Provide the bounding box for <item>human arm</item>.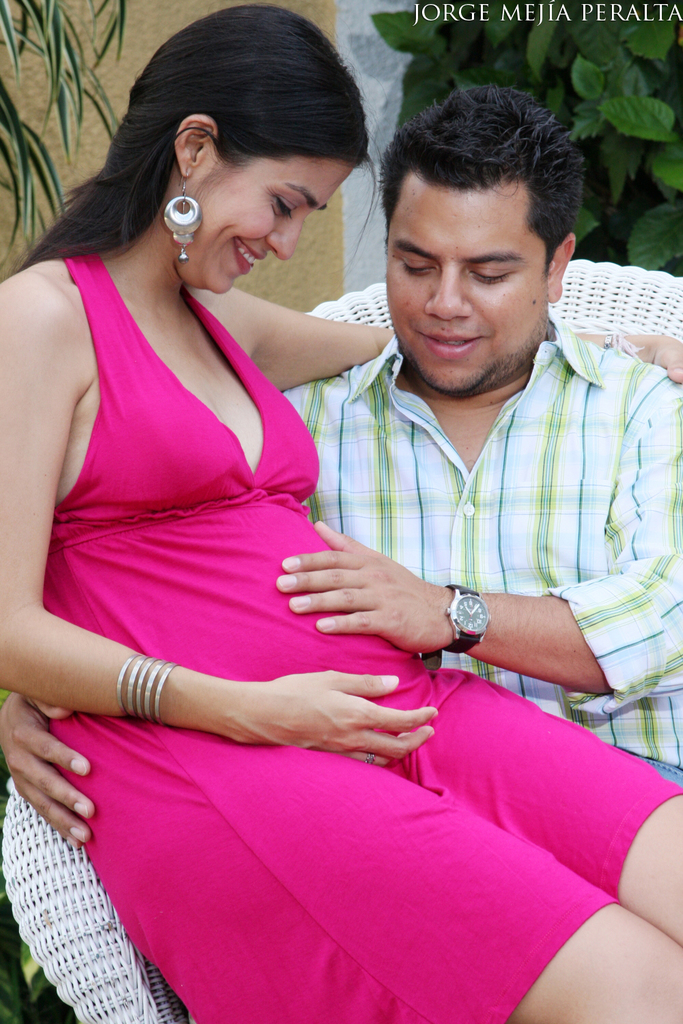
box(275, 347, 682, 715).
